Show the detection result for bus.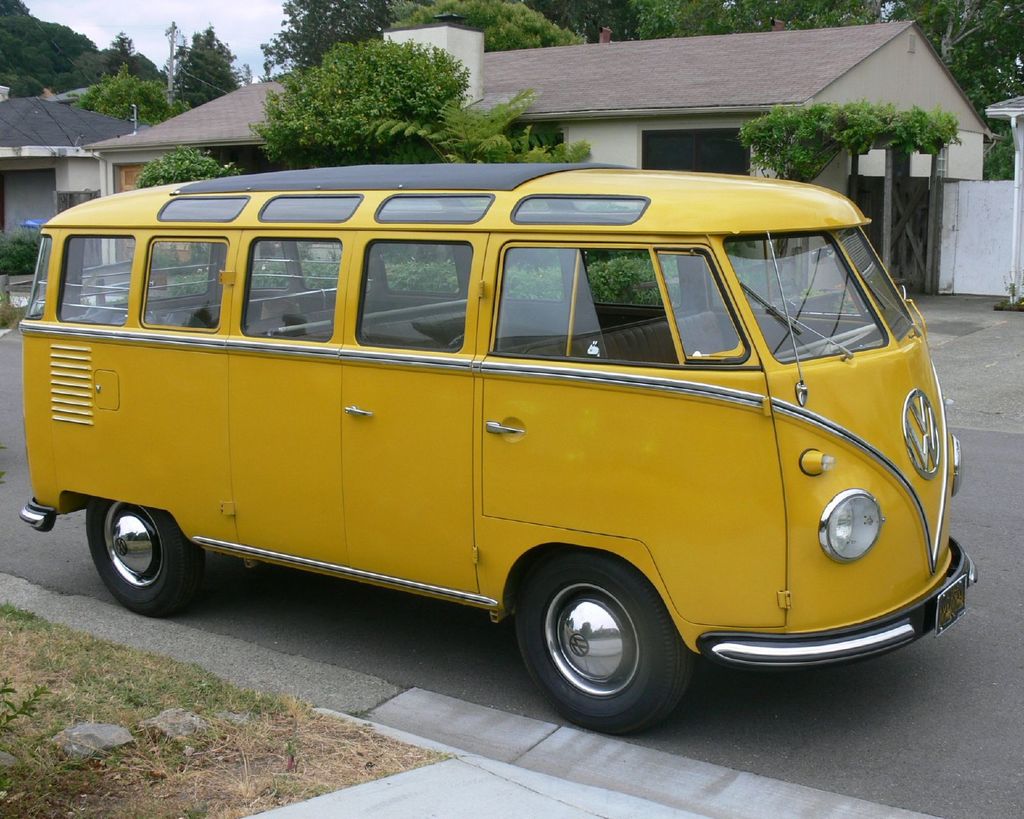
19 161 977 738.
